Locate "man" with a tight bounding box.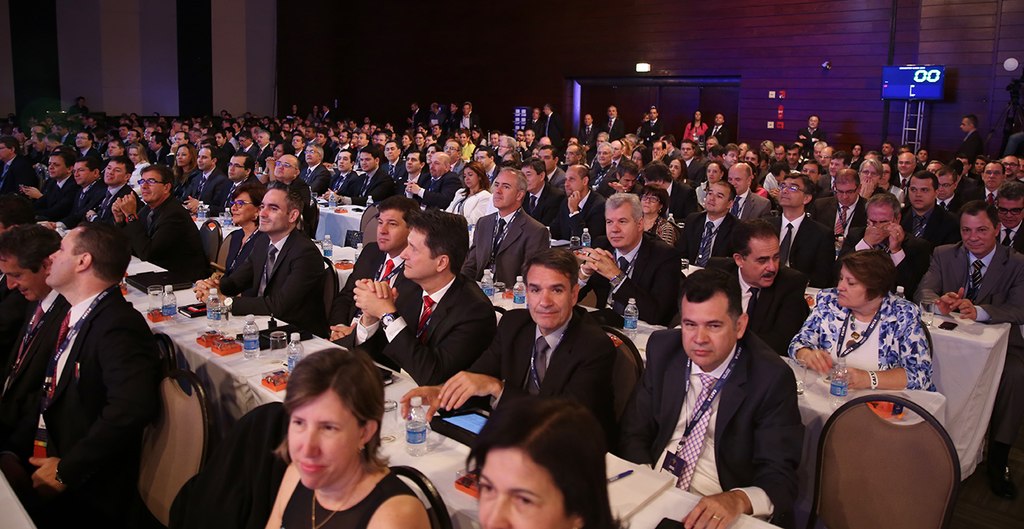
[left=985, top=184, right=1023, bottom=255].
